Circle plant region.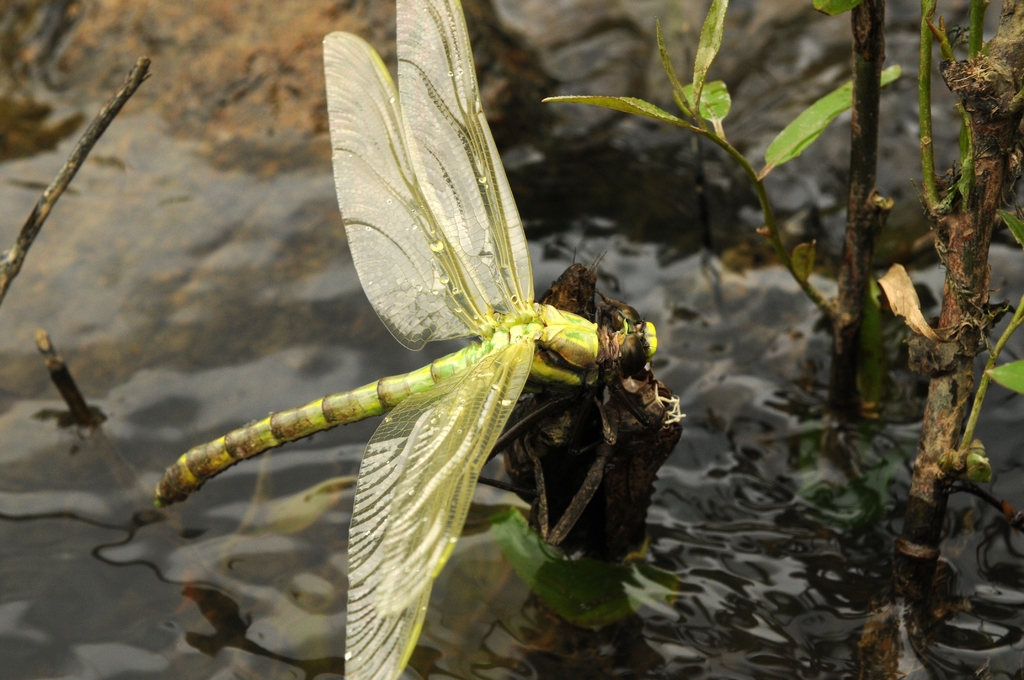
Region: {"left": 534, "top": 0, "right": 1021, "bottom": 679}.
